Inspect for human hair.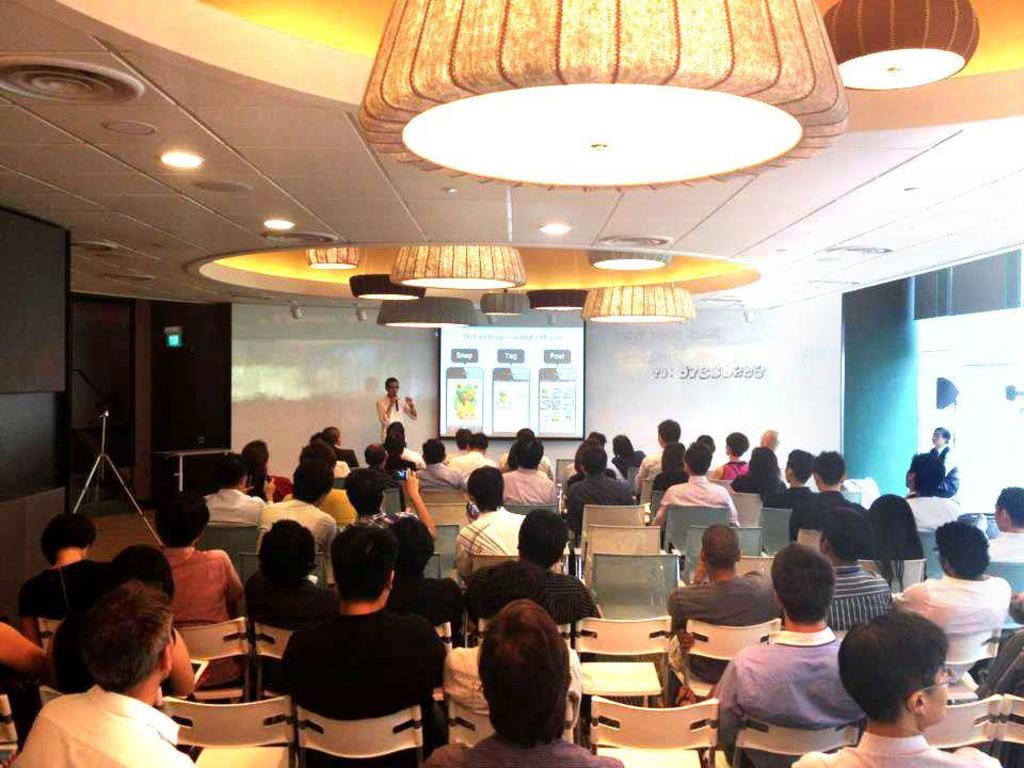
Inspection: 935:427:950:443.
